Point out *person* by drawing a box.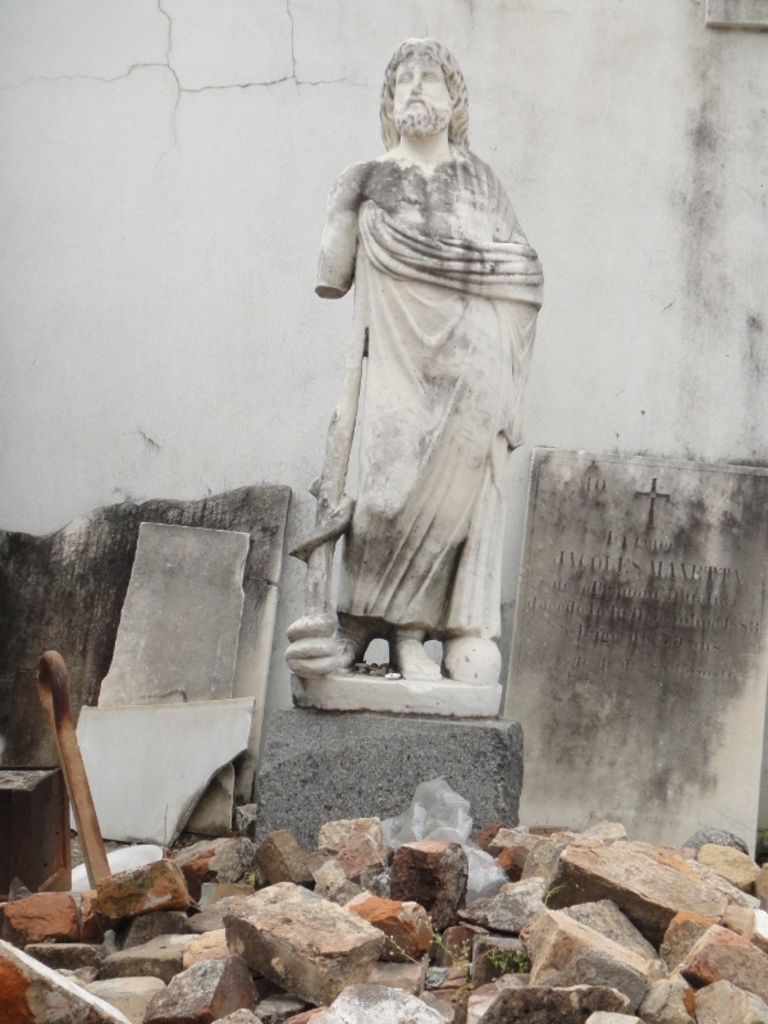
288 81 552 719.
